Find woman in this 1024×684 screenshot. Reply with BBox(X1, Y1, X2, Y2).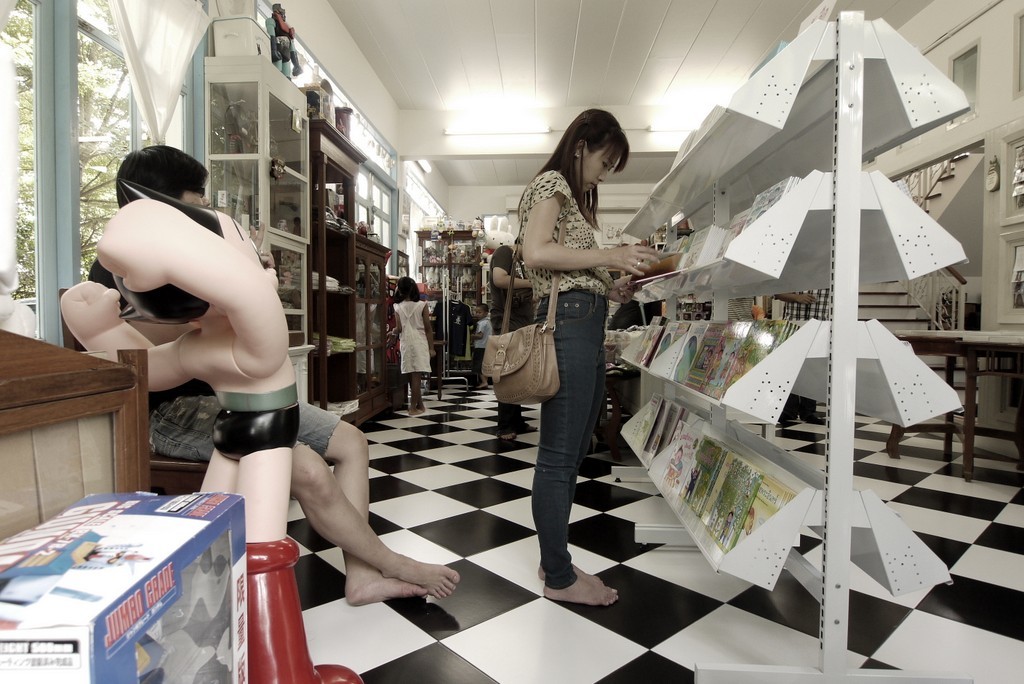
BBox(517, 107, 663, 607).
